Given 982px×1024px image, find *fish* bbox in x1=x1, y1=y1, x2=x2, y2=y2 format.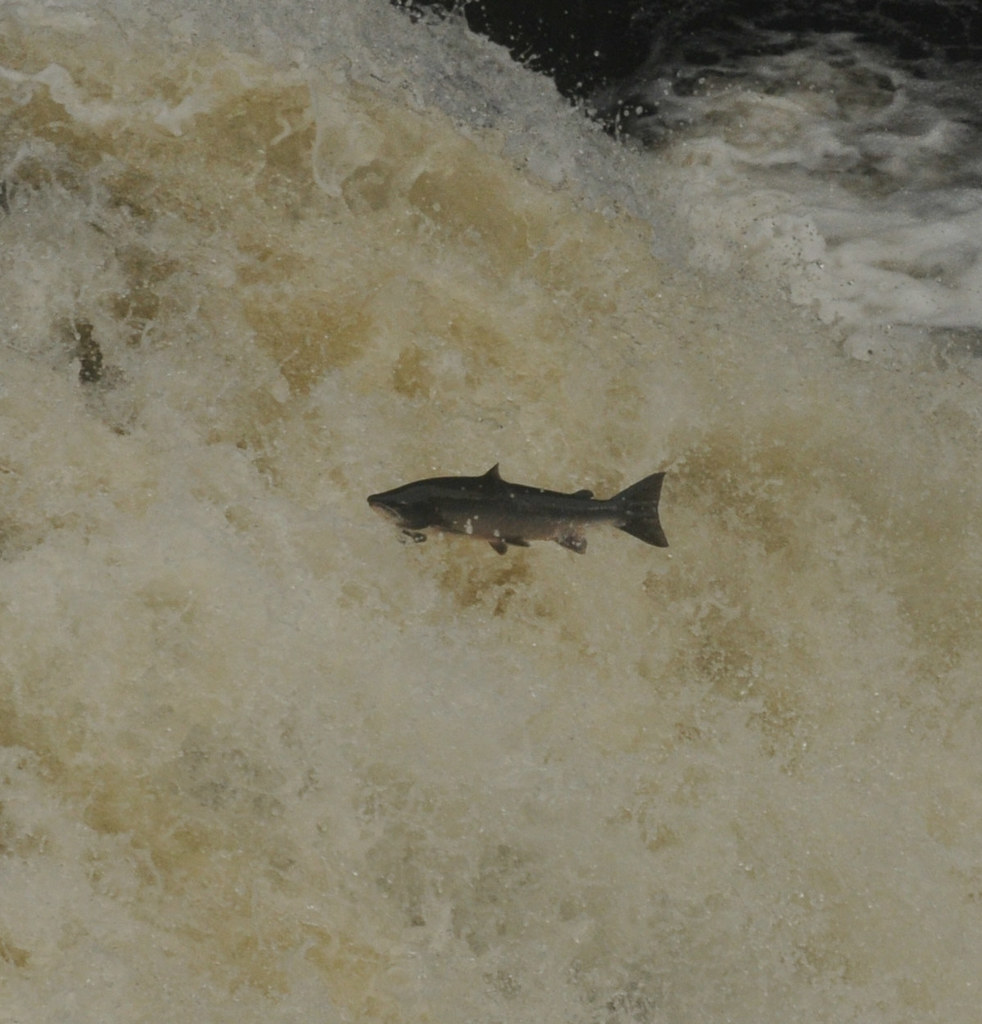
x1=361, y1=437, x2=703, y2=562.
